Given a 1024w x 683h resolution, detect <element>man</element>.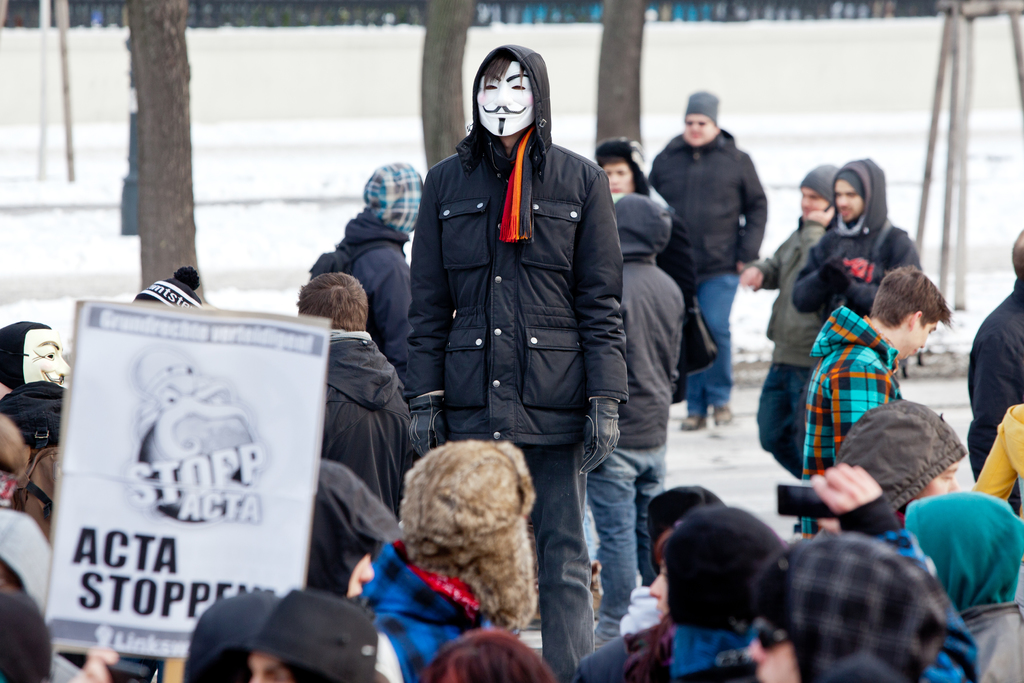
<box>788,154,920,329</box>.
